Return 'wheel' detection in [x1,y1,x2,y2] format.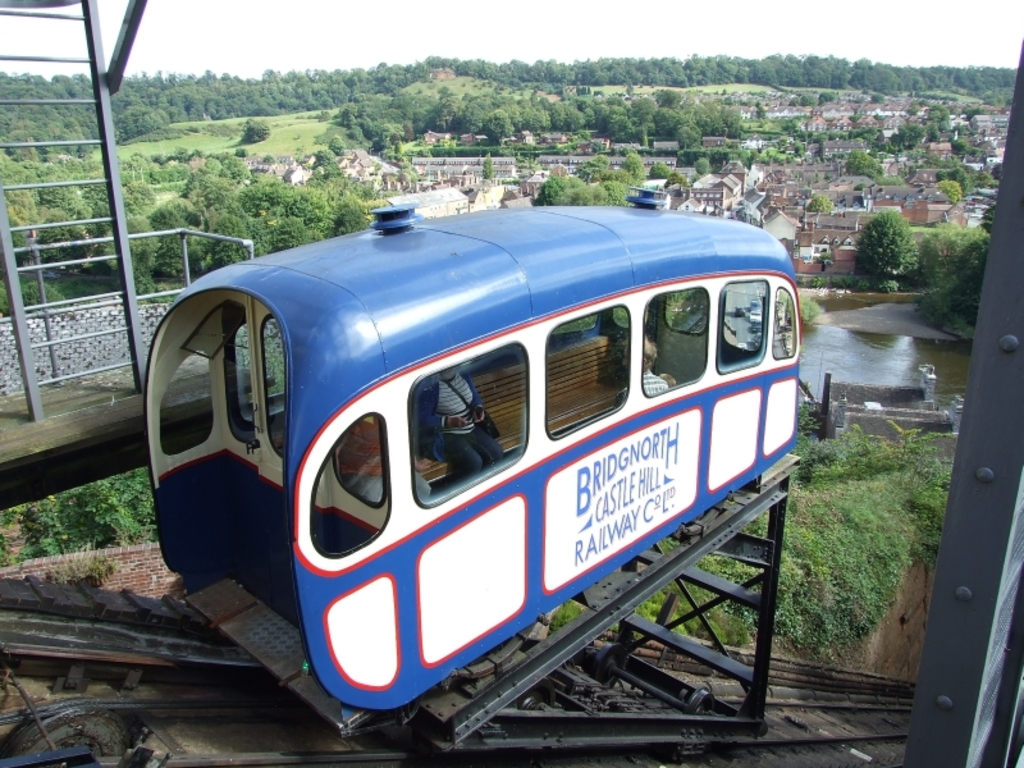
[591,644,620,690].
